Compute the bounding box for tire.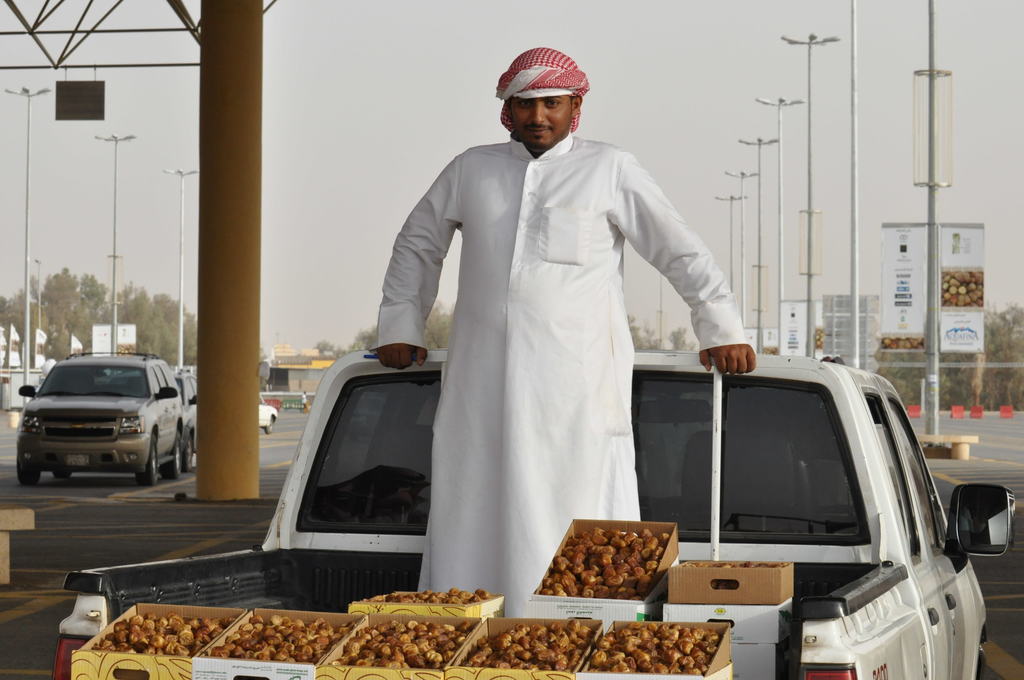
{"left": 183, "top": 433, "right": 190, "bottom": 470}.
